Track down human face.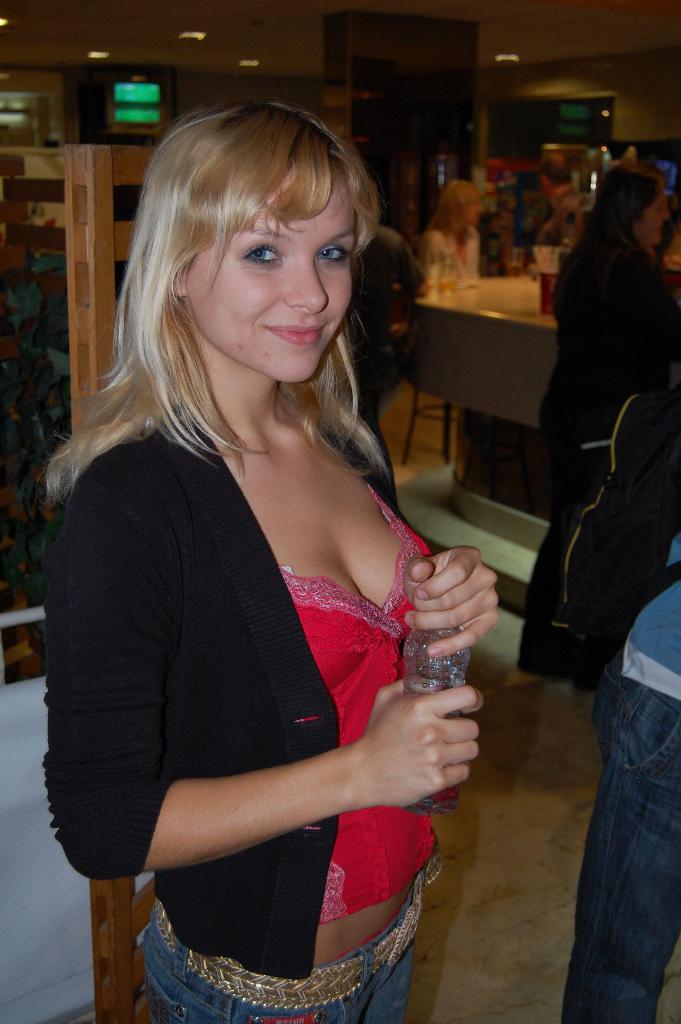
Tracked to 470/193/486/225.
